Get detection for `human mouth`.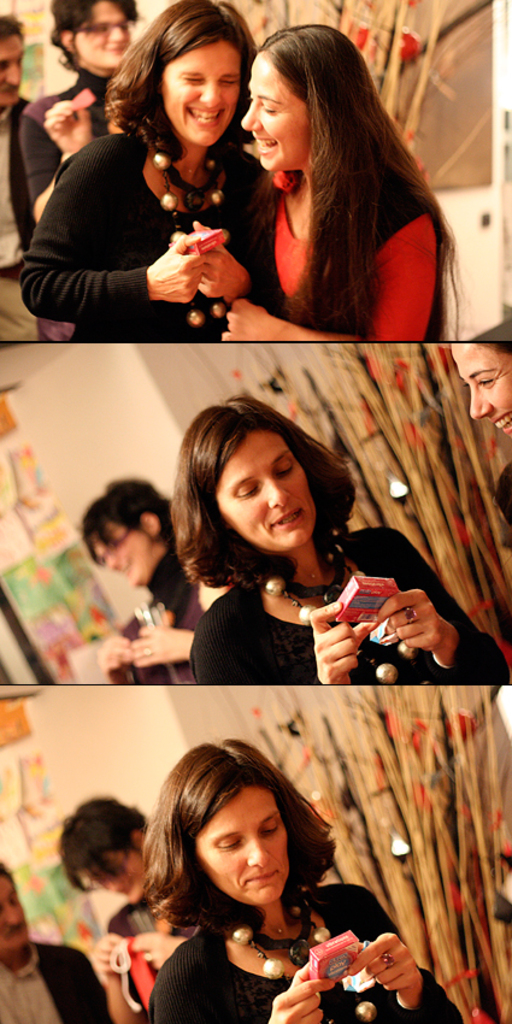
Detection: locate(184, 100, 220, 125).
